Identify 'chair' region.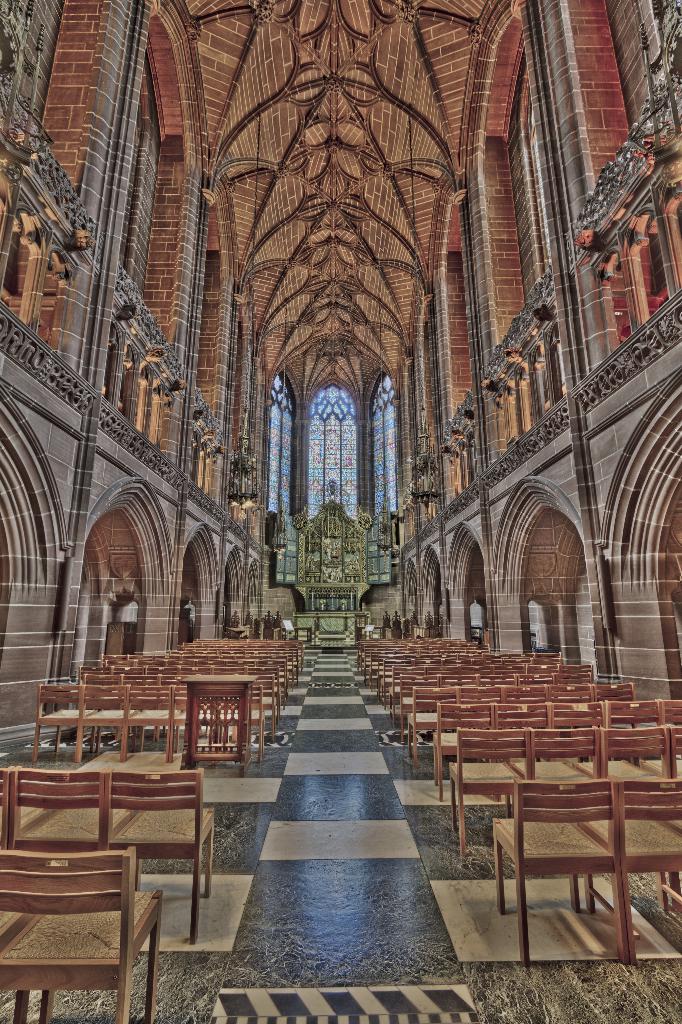
Region: (597, 694, 663, 732).
